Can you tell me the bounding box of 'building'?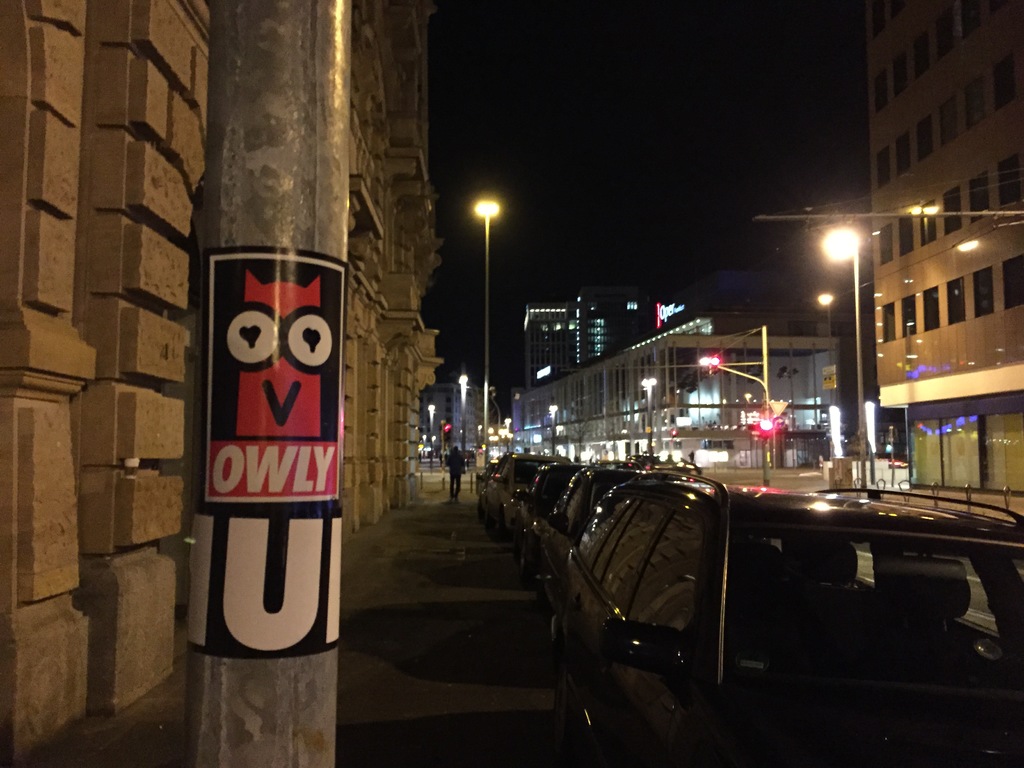
<box>0,0,445,767</box>.
